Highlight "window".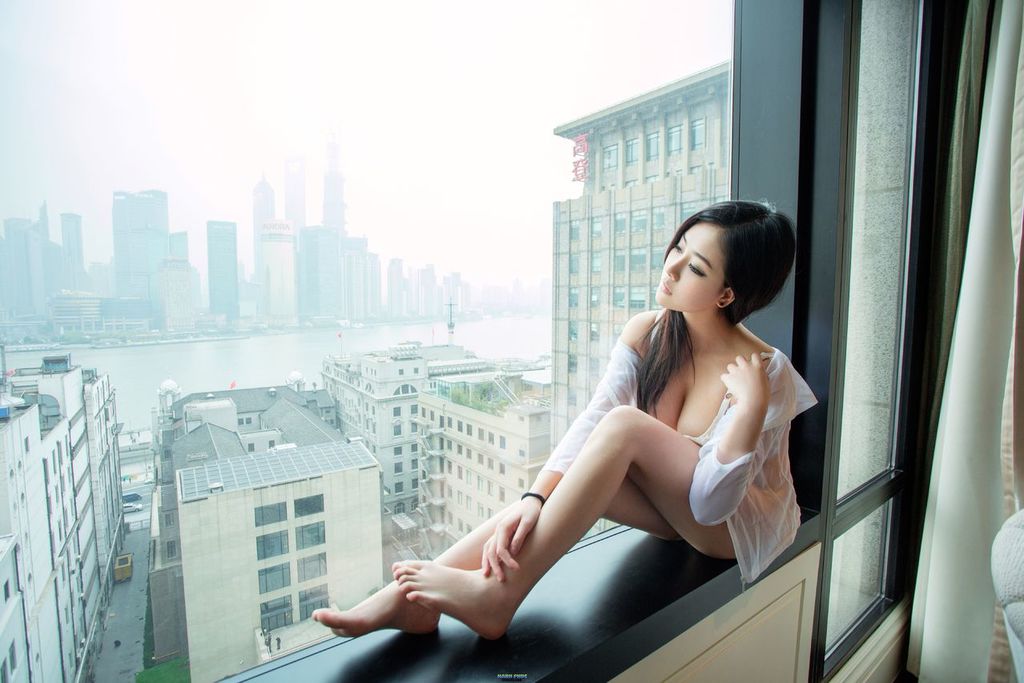
Highlighted region: BBox(408, 478, 419, 489).
